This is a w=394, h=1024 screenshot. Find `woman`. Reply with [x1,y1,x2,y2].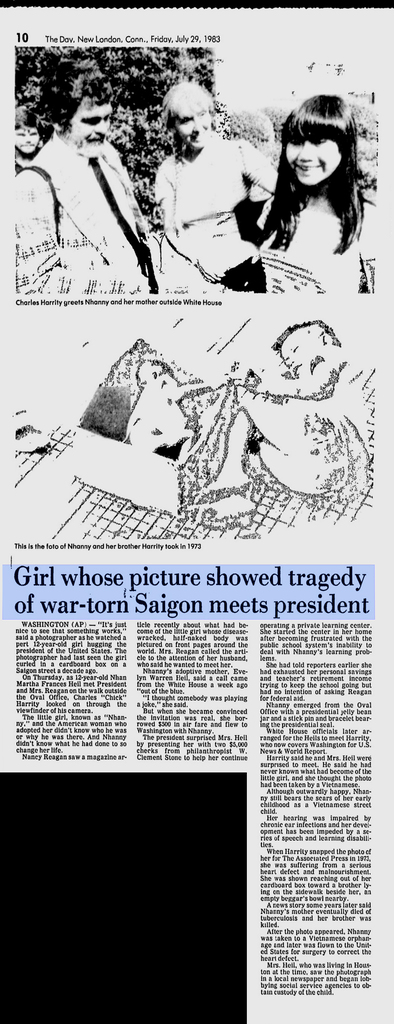
[153,80,283,281].
